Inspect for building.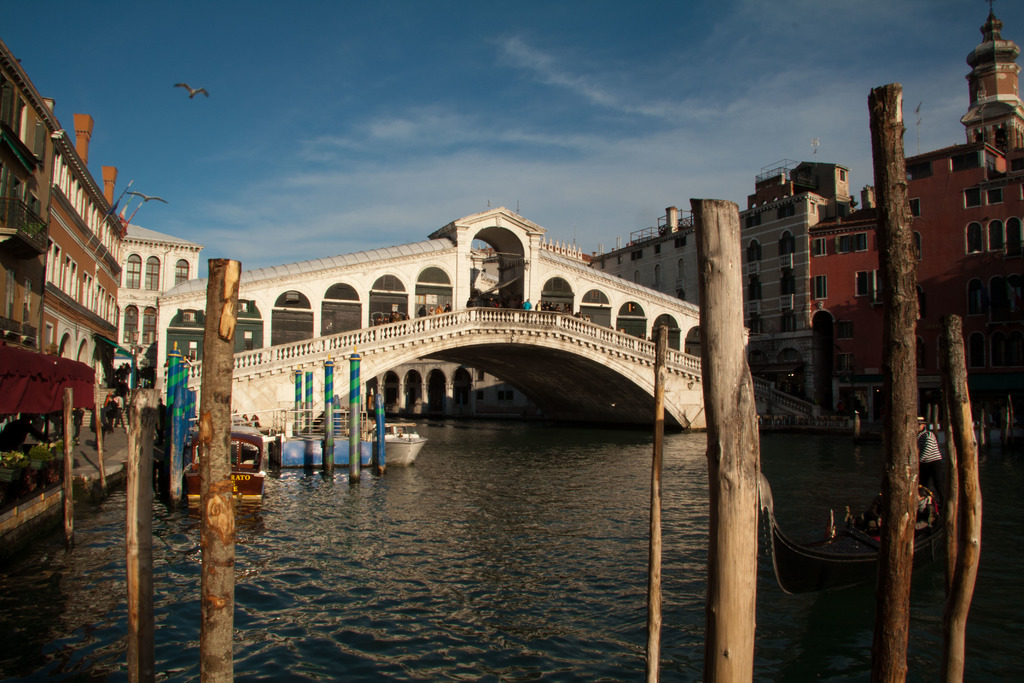
Inspection: pyautogui.locateOnScreen(808, 185, 889, 417).
